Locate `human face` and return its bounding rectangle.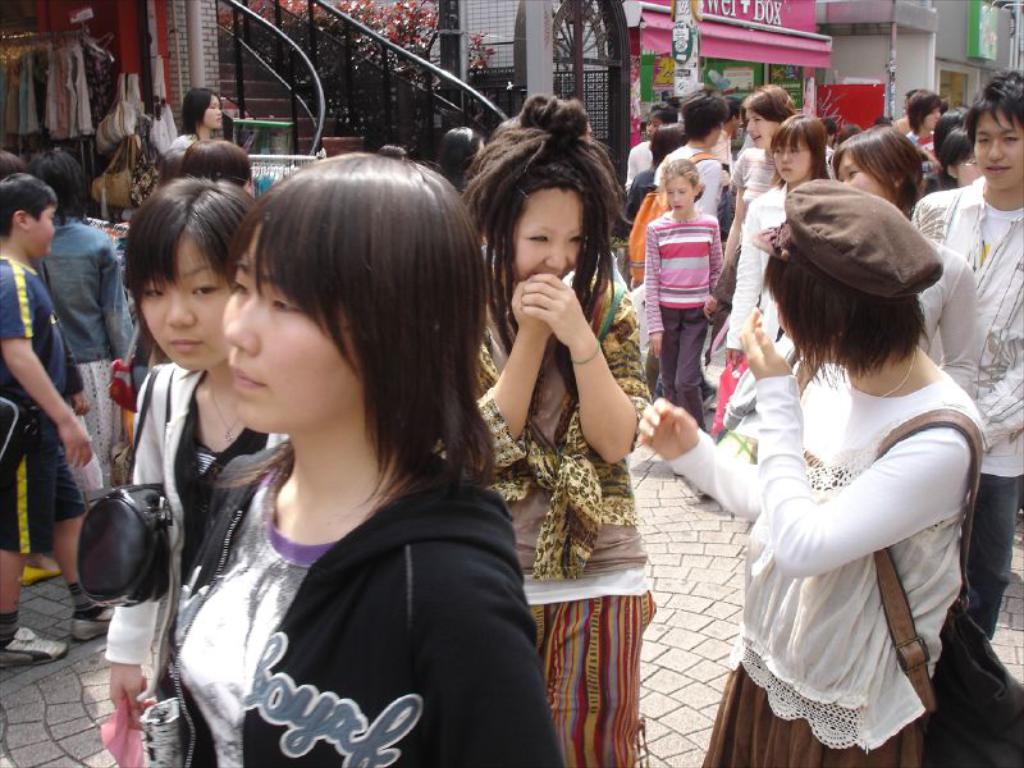
crop(224, 230, 378, 433).
